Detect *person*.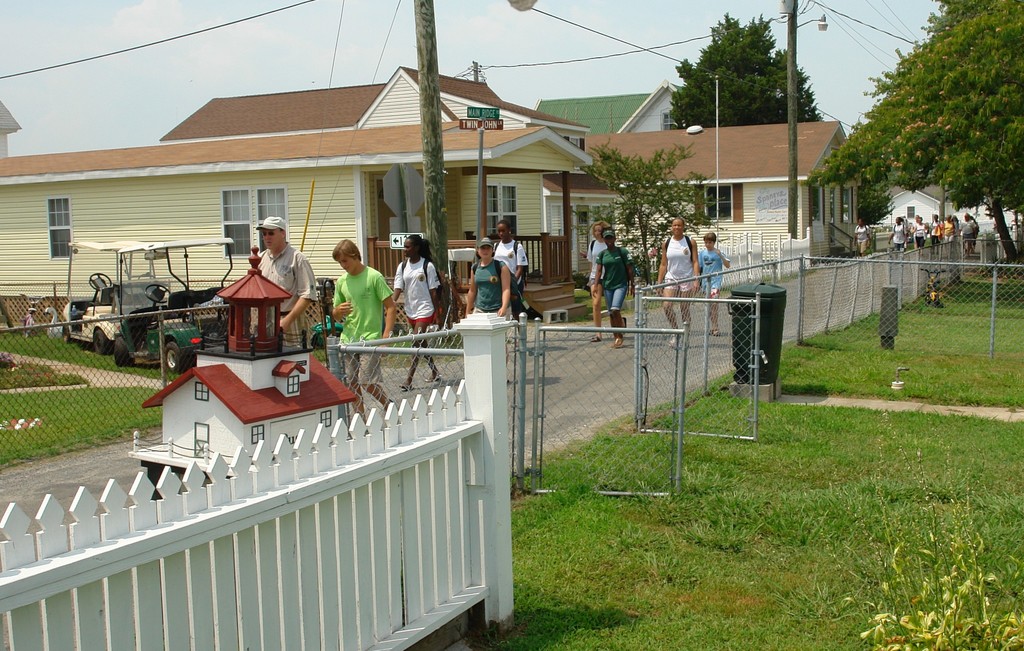
Detected at select_region(391, 234, 438, 390).
